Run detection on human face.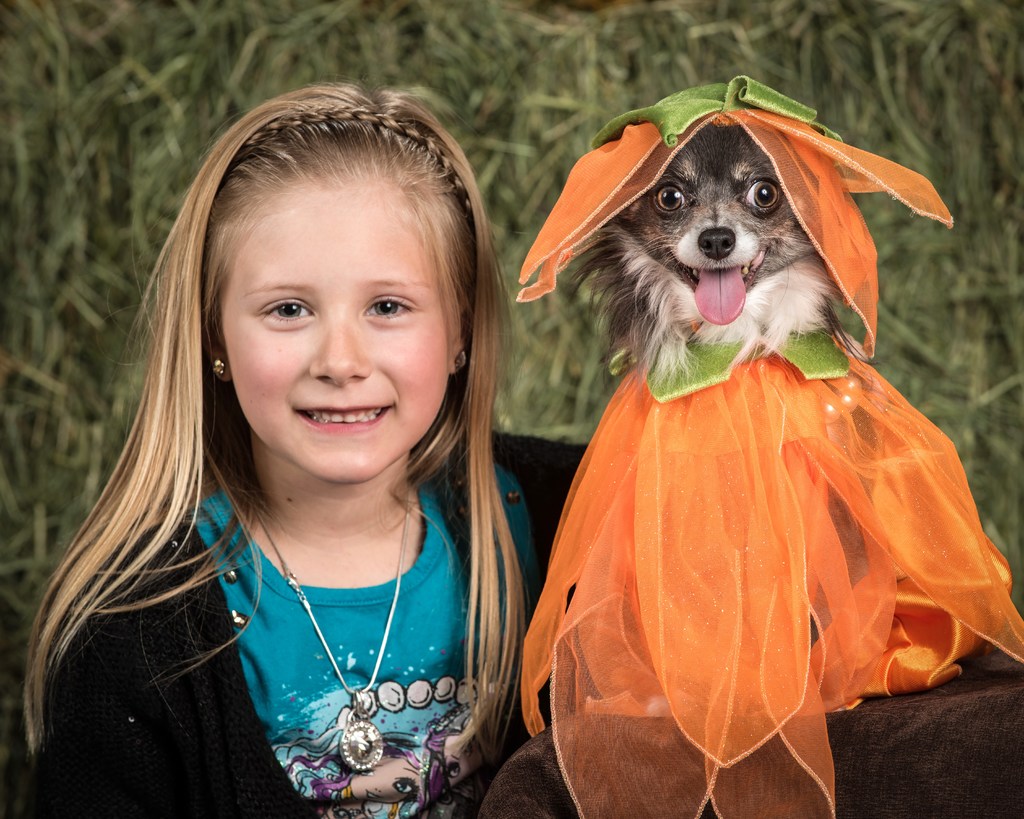
Result: 225, 191, 456, 482.
